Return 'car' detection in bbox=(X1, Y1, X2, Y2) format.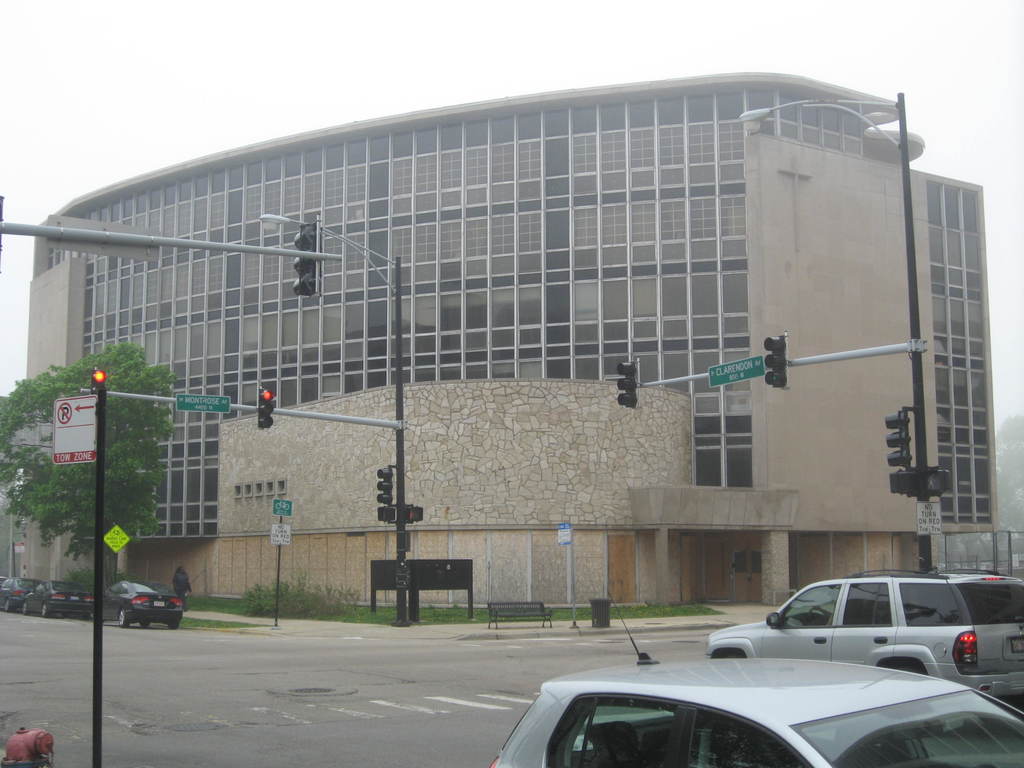
bbox=(705, 569, 1023, 720).
